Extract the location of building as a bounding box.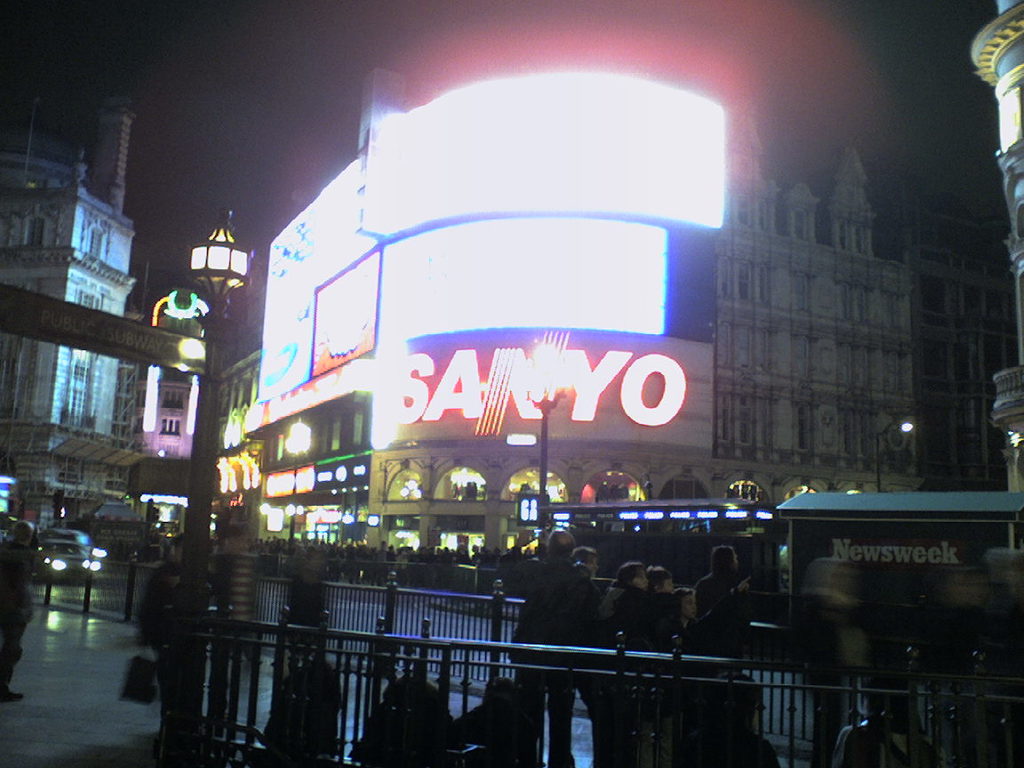
detection(972, 0, 1023, 495).
